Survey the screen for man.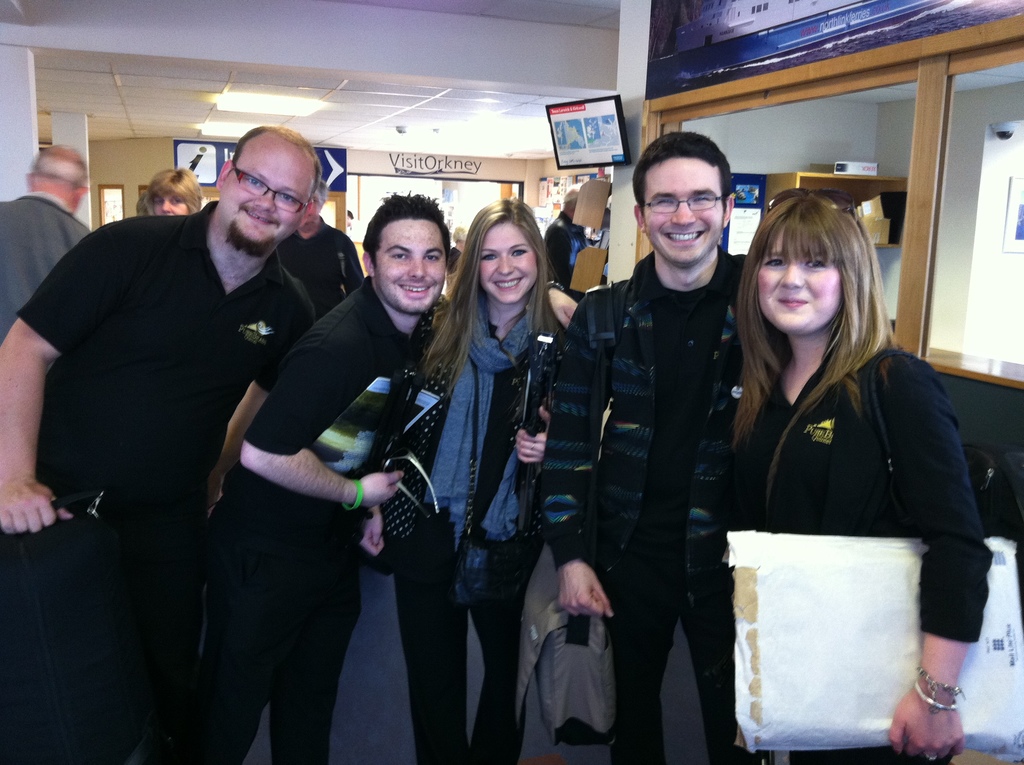
Survey found: bbox=(538, 131, 771, 764).
